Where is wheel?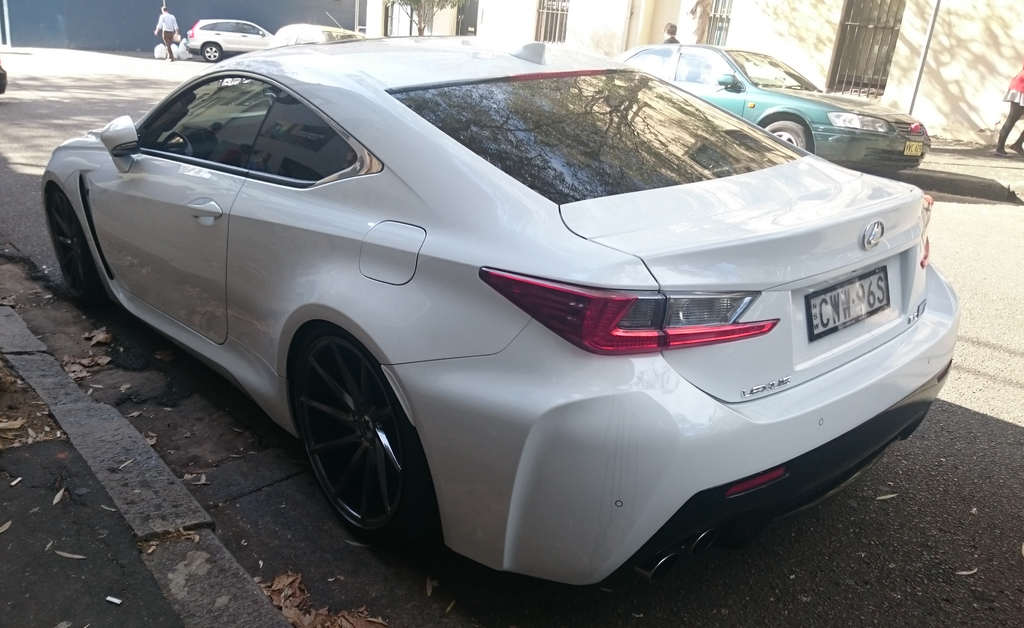
(left=202, top=40, right=221, bottom=63).
